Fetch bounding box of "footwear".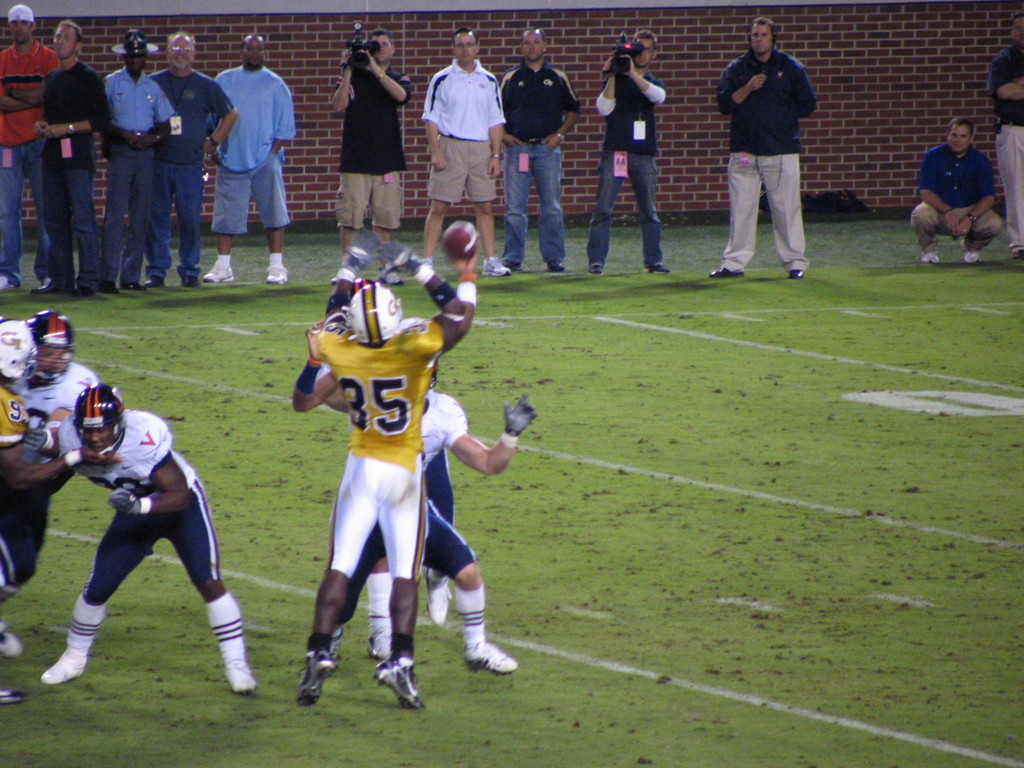
Bbox: <region>186, 276, 194, 286</region>.
